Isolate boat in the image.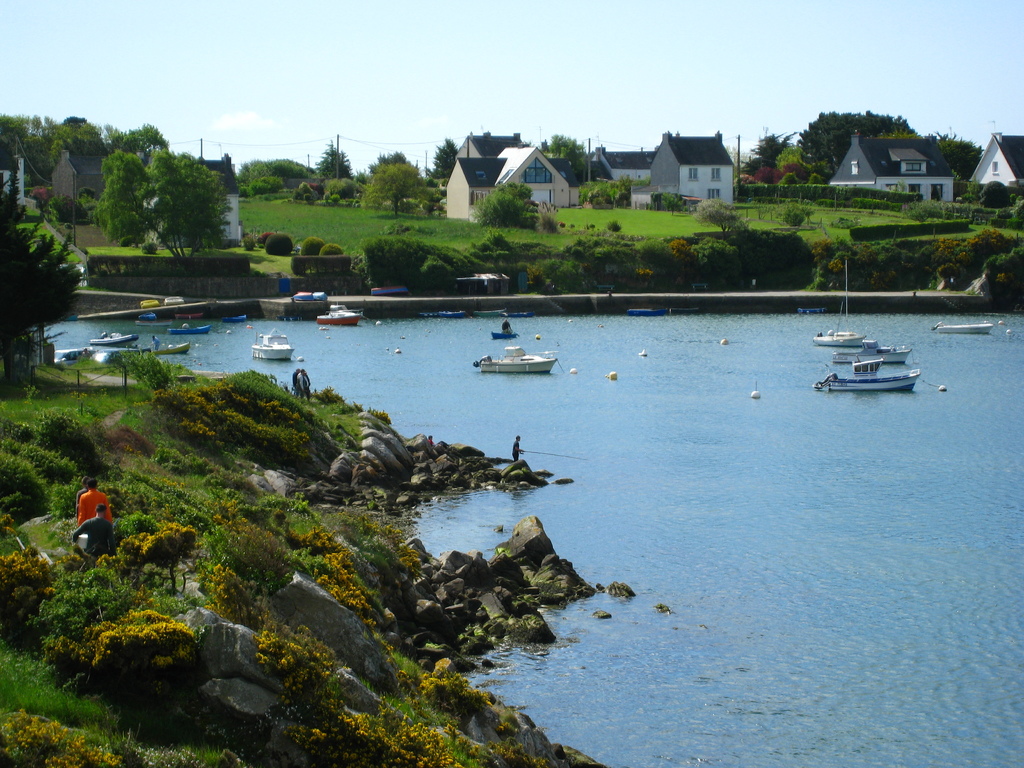
Isolated region: 936,323,987,337.
